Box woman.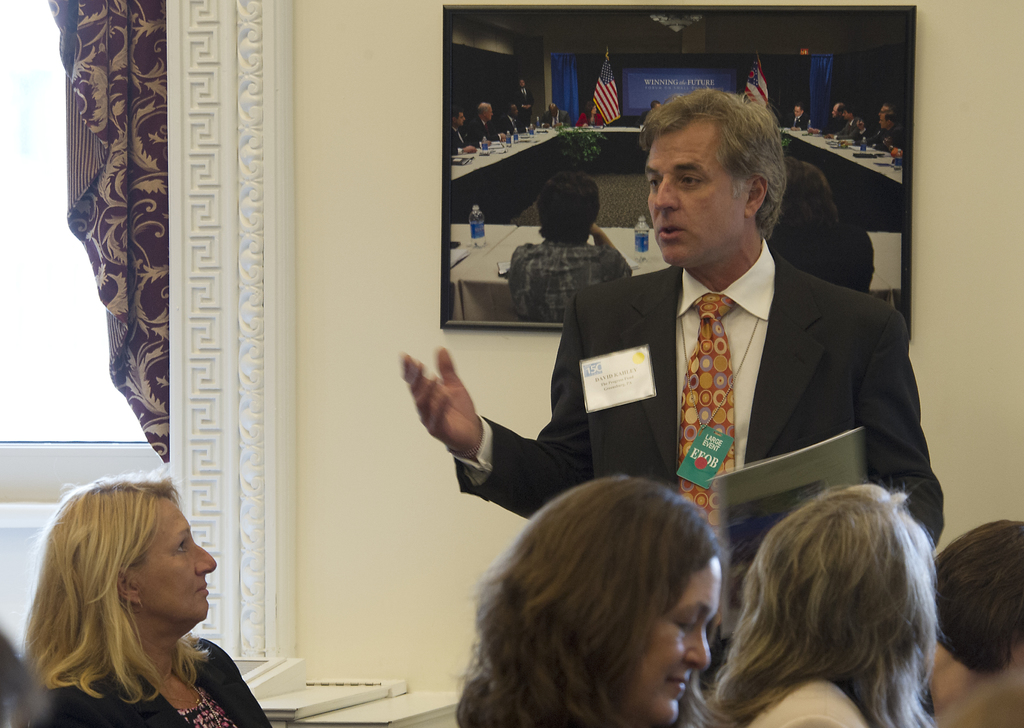
locate(10, 471, 268, 727).
